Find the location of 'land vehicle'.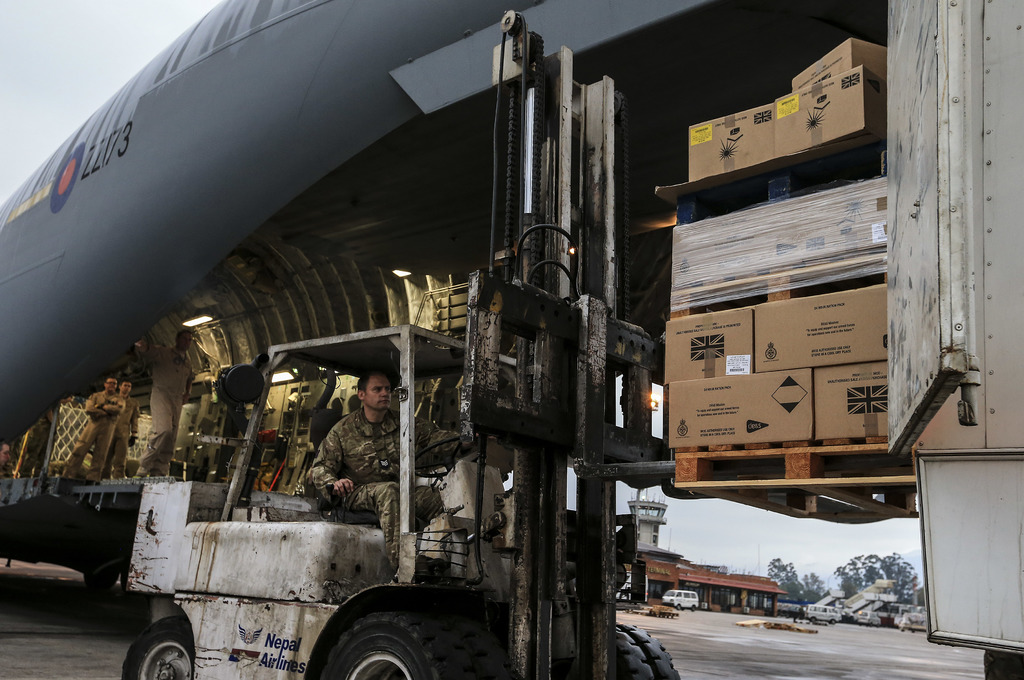
Location: BBox(661, 590, 701, 616).
